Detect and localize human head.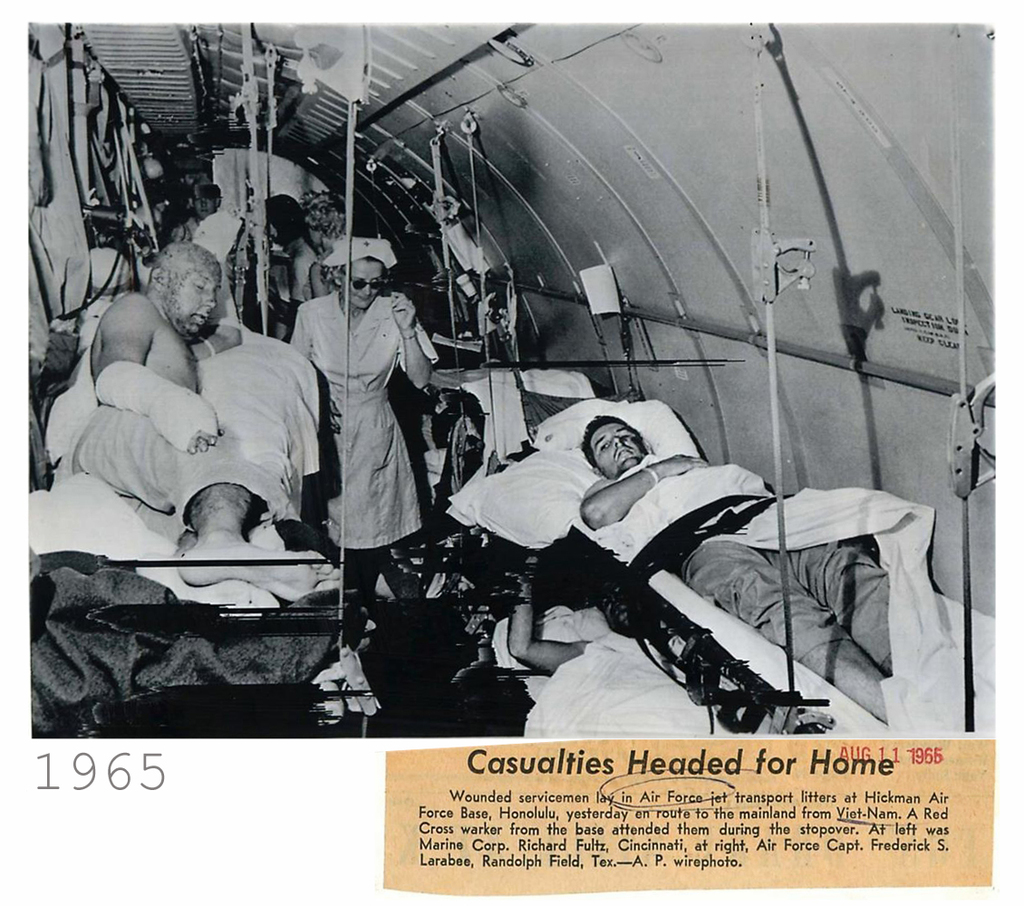
Localized at {"left": 263, "top": 194, "right": 312, "bottom": 239}.
